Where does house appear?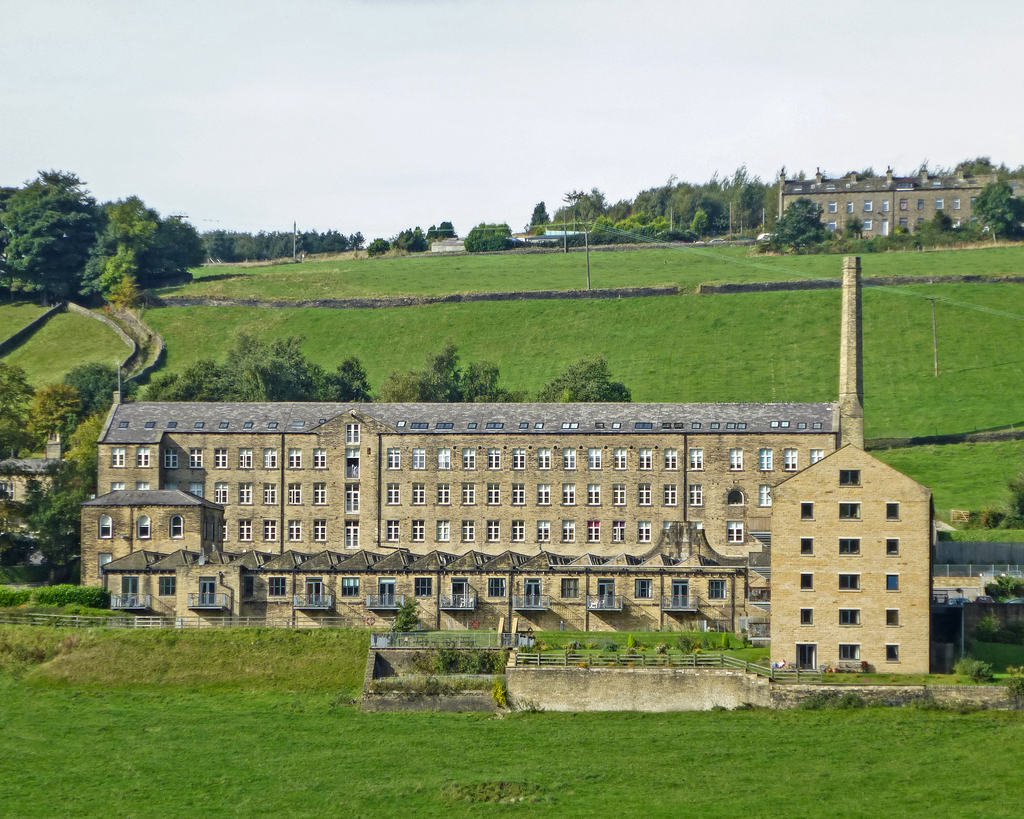
Appears at bbox=(0, 452, 70, 562).
